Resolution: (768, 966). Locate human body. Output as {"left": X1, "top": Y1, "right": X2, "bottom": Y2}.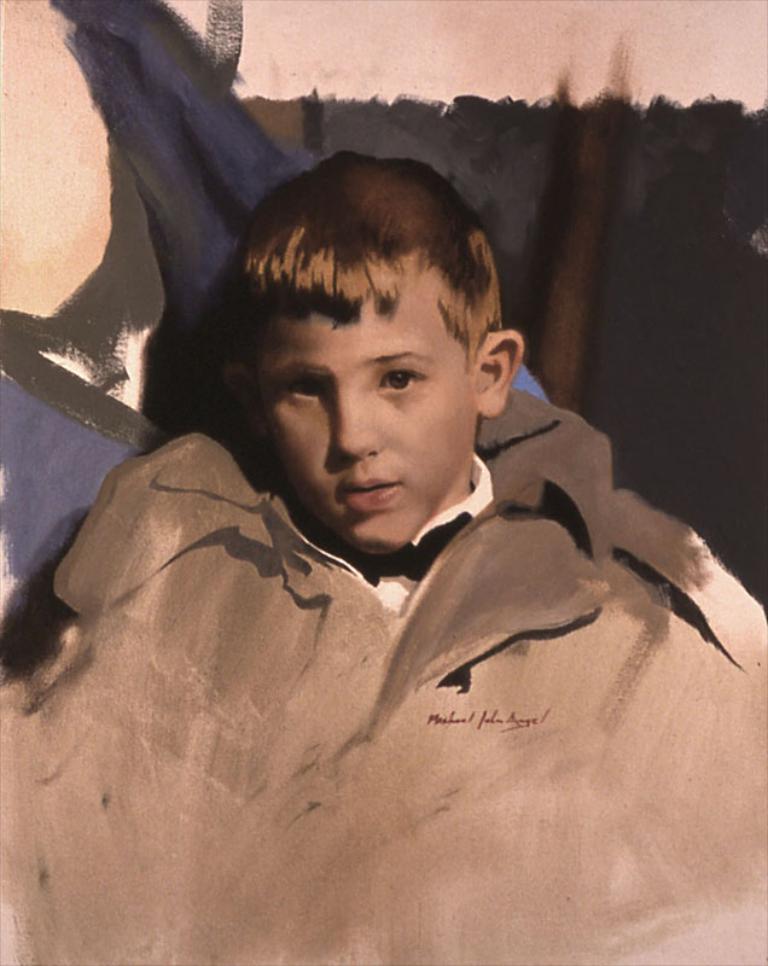
{"left": 35, "top": 214, "right": 685, "bottom": 929}.
